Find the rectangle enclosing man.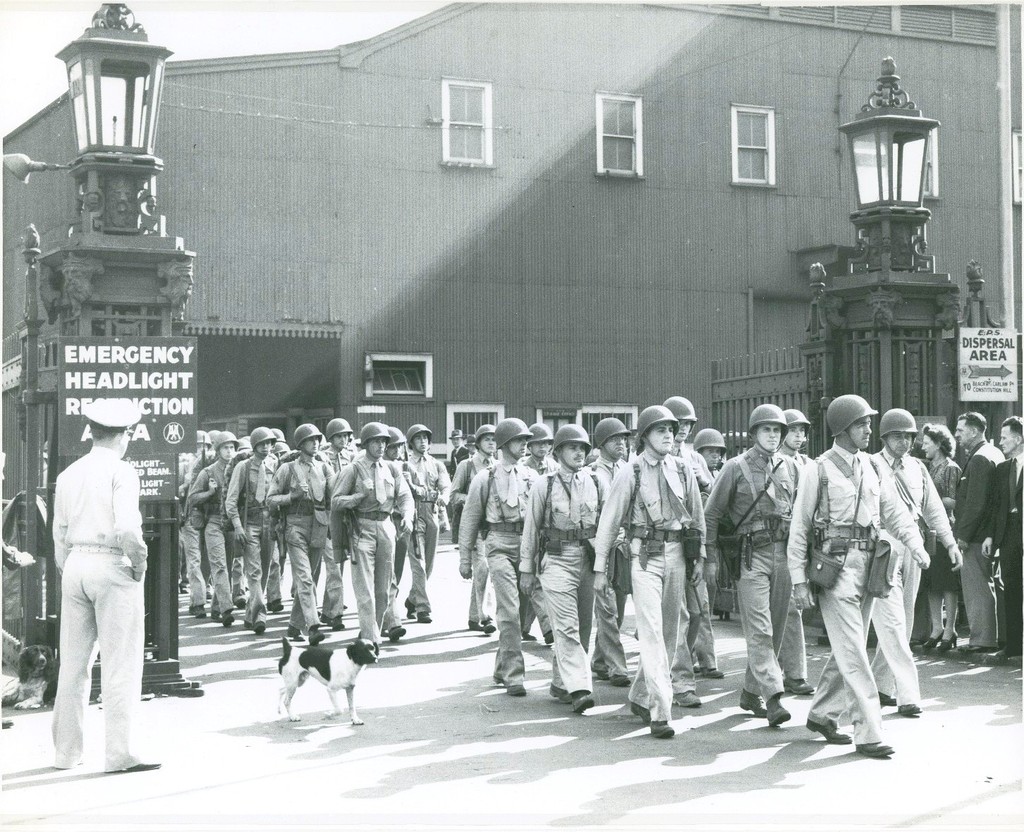
bbox(35, 393, 154, 790).
